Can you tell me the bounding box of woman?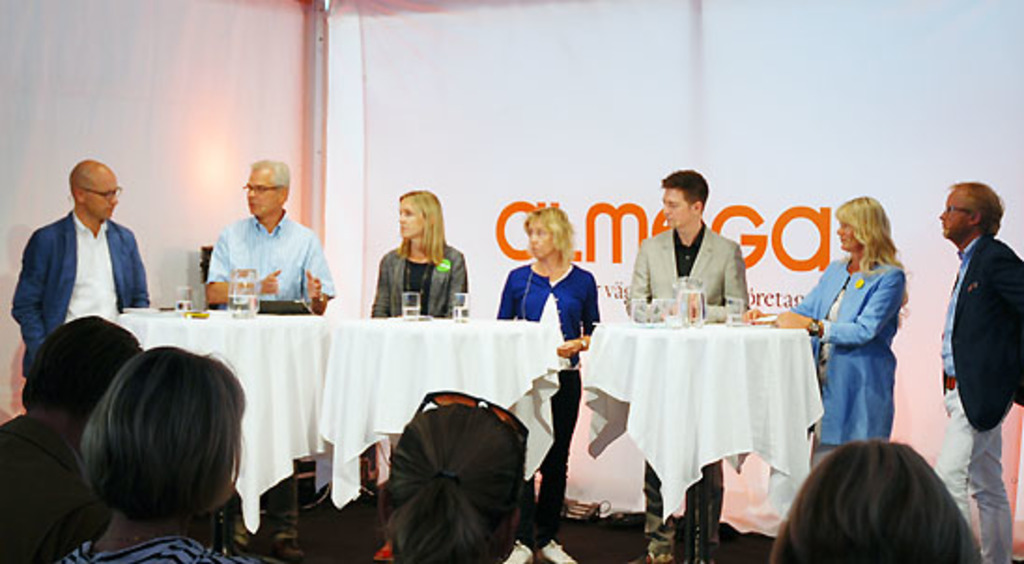
381 390 538 562.
